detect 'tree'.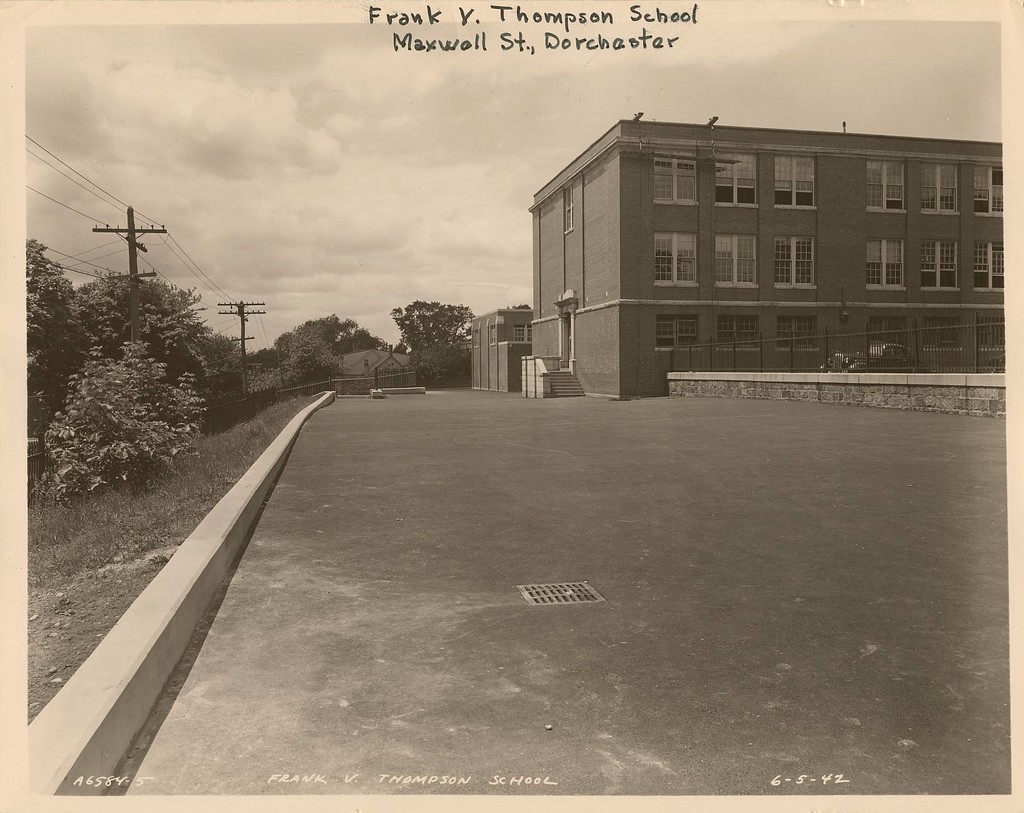
Detected at left=11, top=241, right=78, bottom=478.
